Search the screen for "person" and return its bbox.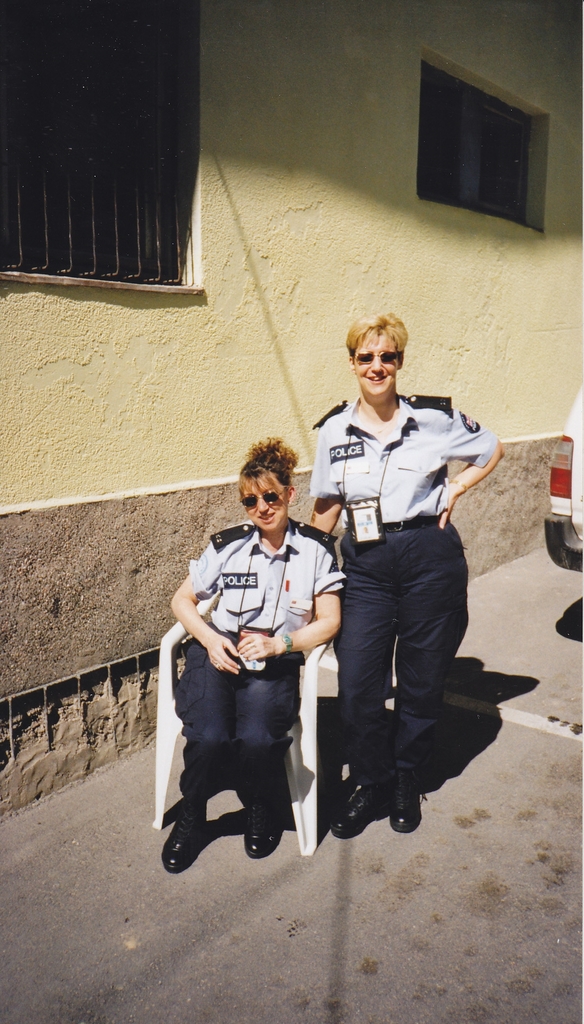
Found: bbox=(310, 309, 510, 839).
